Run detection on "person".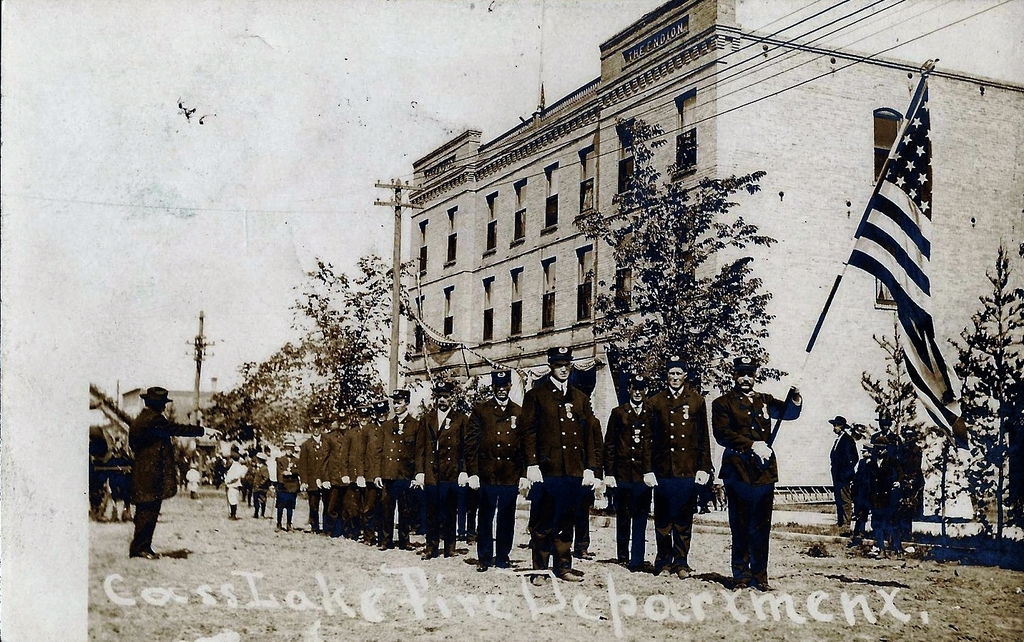
Result: left=127, top=385, right=222, bottom=560.
